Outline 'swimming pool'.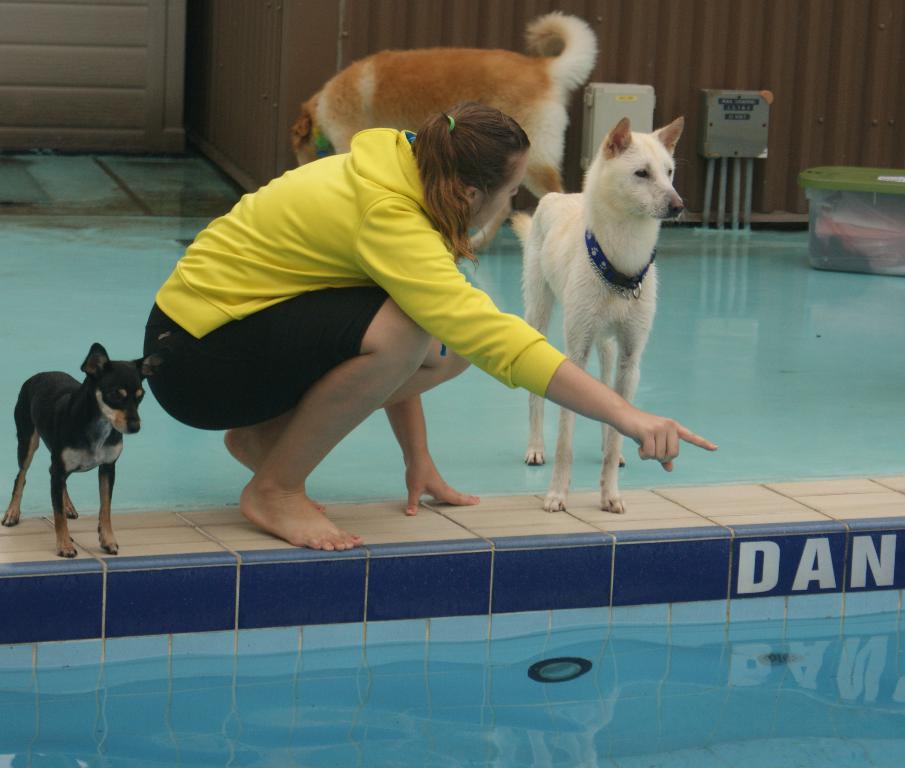
Outline: [left=0, top=94, right=823, bottom=645].
